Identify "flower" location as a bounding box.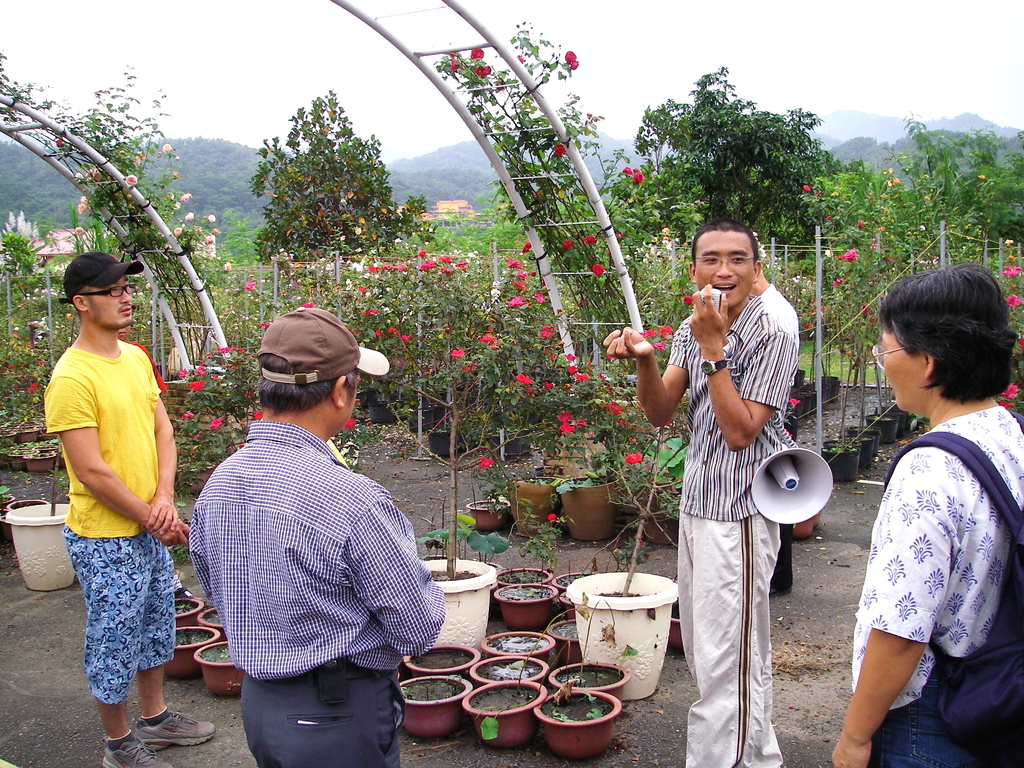
bbox(477, 458, 494, 468).
